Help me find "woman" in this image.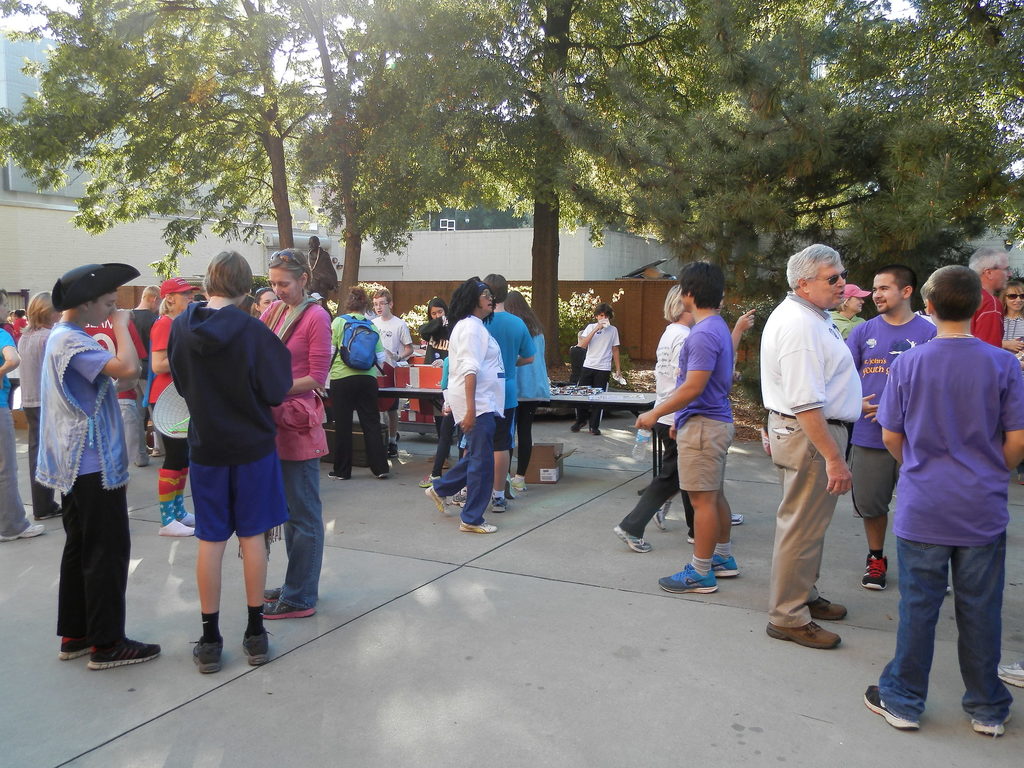
Found it: box(429, 274, 507, 534).
